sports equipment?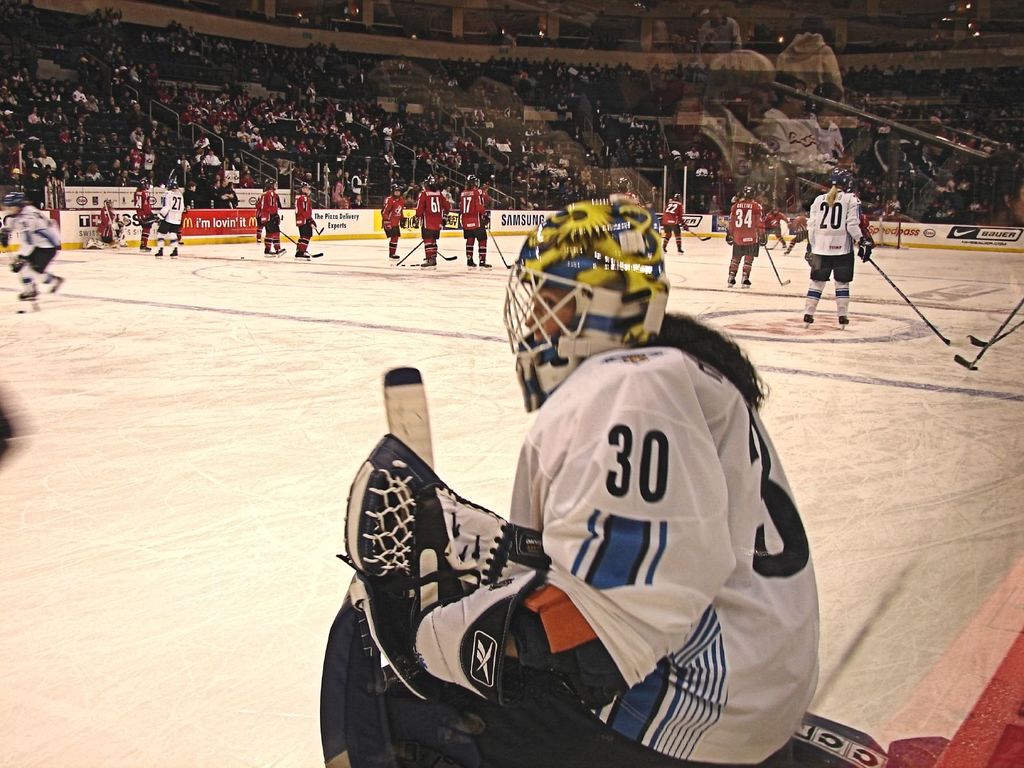
(left=465, top=175, right=477, bottom=191)
